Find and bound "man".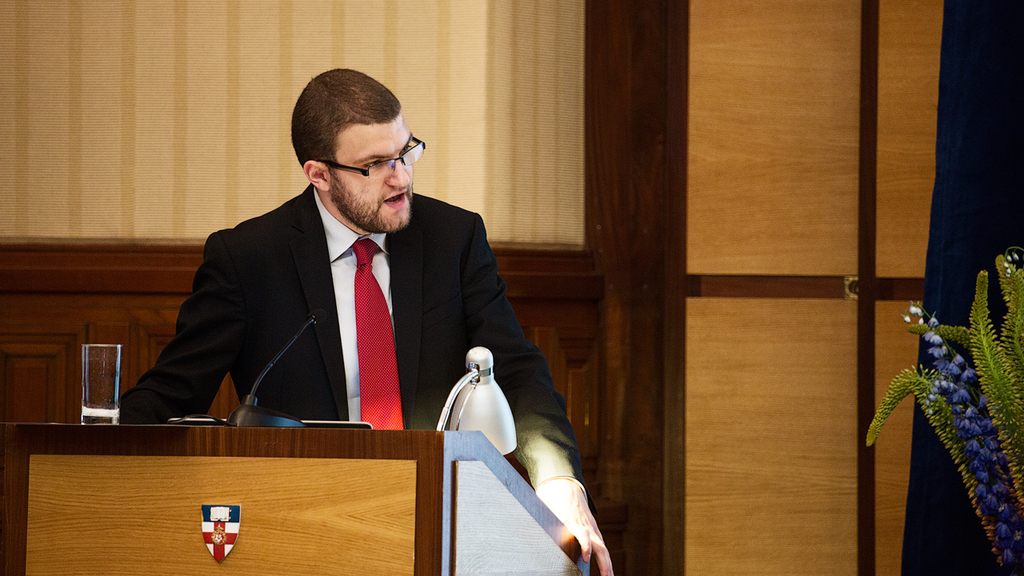
Bound: 126/82/572/499.
